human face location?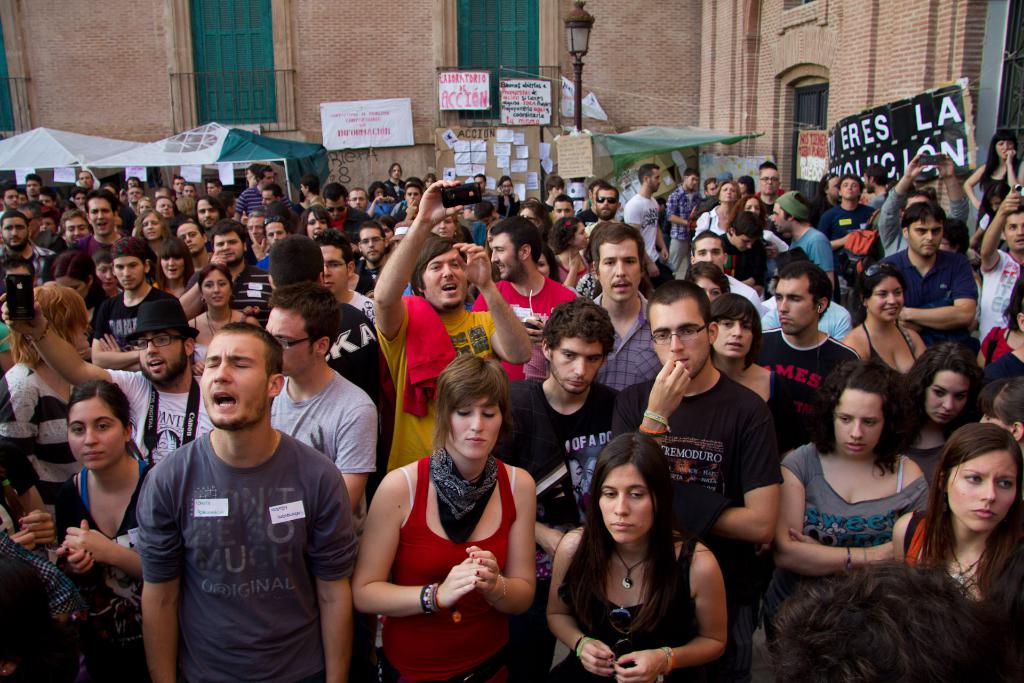
[left=993, top=136, right=1014, bottom=155]
